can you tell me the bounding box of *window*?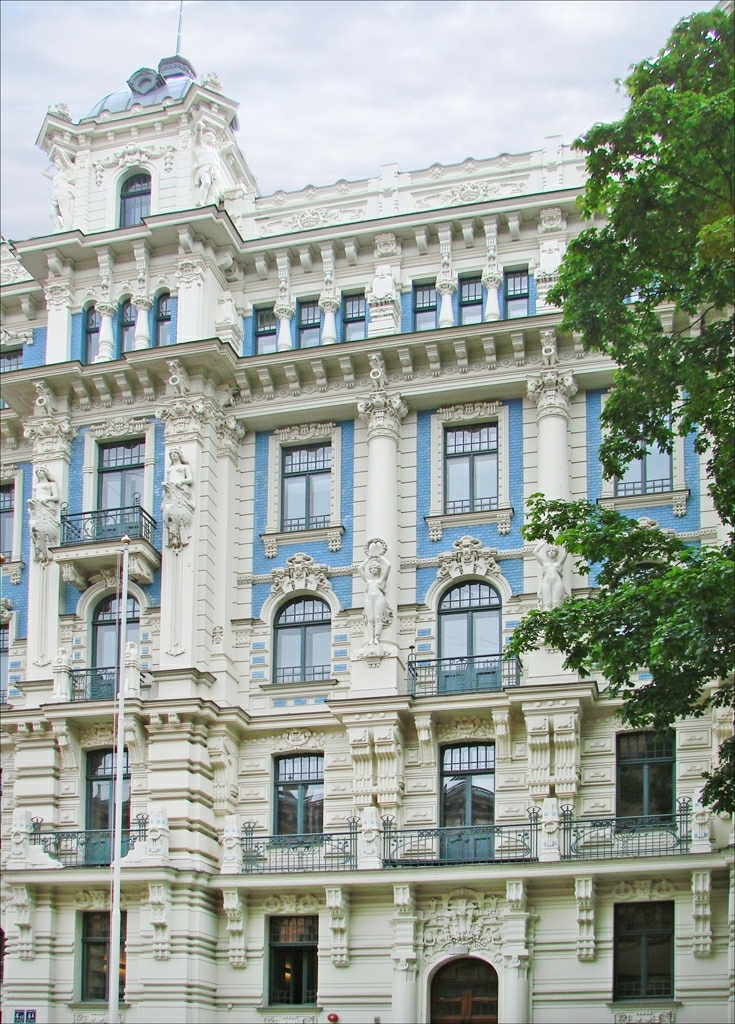
[left=407, top=280, right=437, bottom=333].
